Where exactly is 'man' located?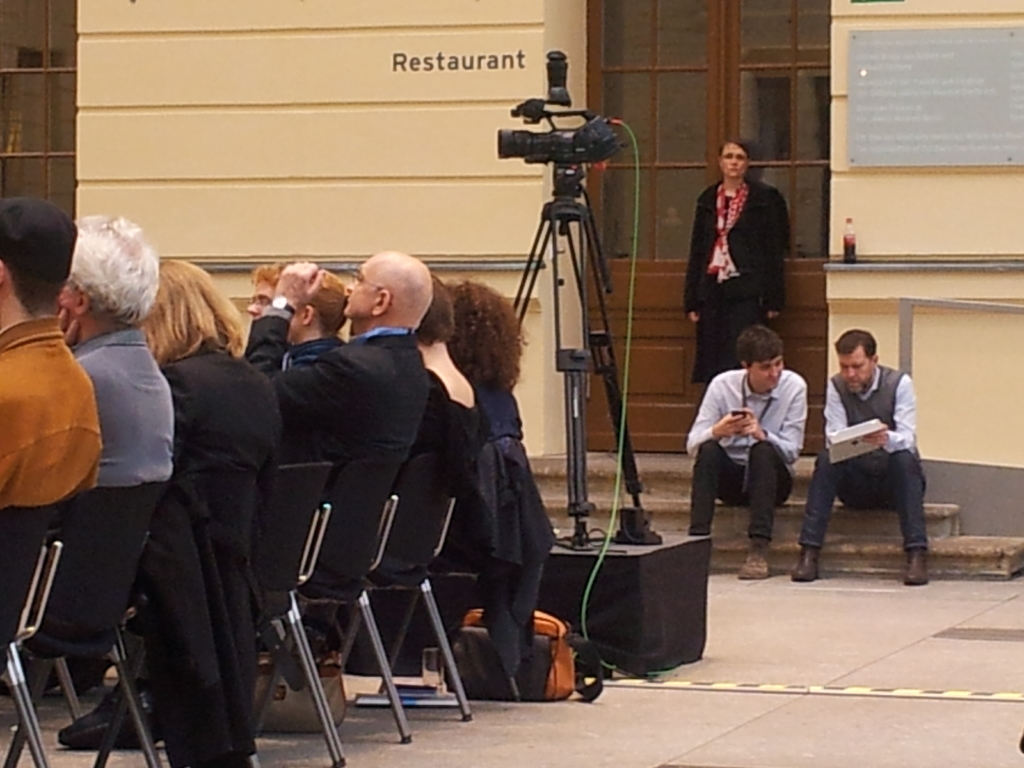
Its bounding box is [left=662, top=316, right=792, bottom=589].
